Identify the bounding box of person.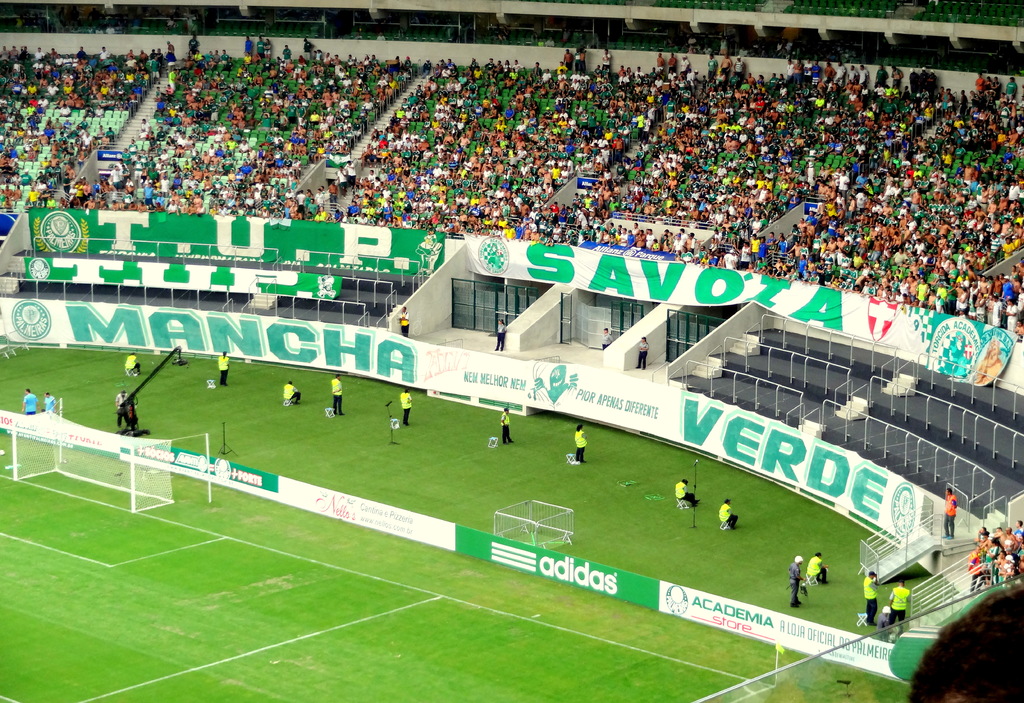
bbox=[121, 352, 142, 377].
